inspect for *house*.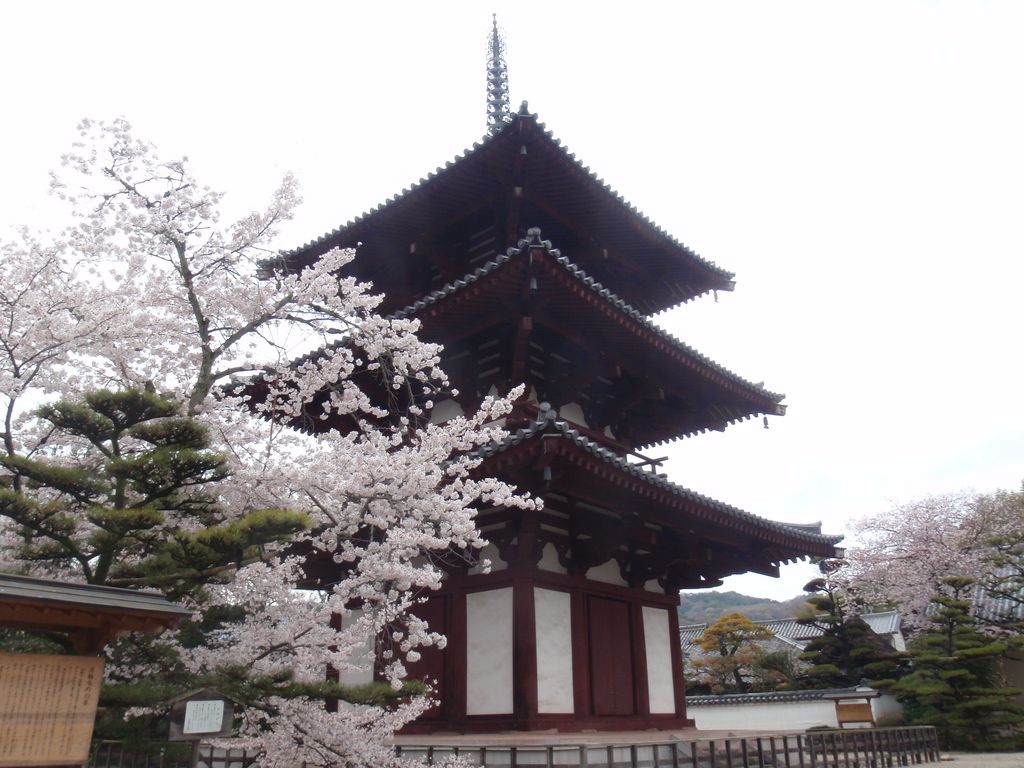
Inspection: (left=684, top=603, right=913, bottom=722).
